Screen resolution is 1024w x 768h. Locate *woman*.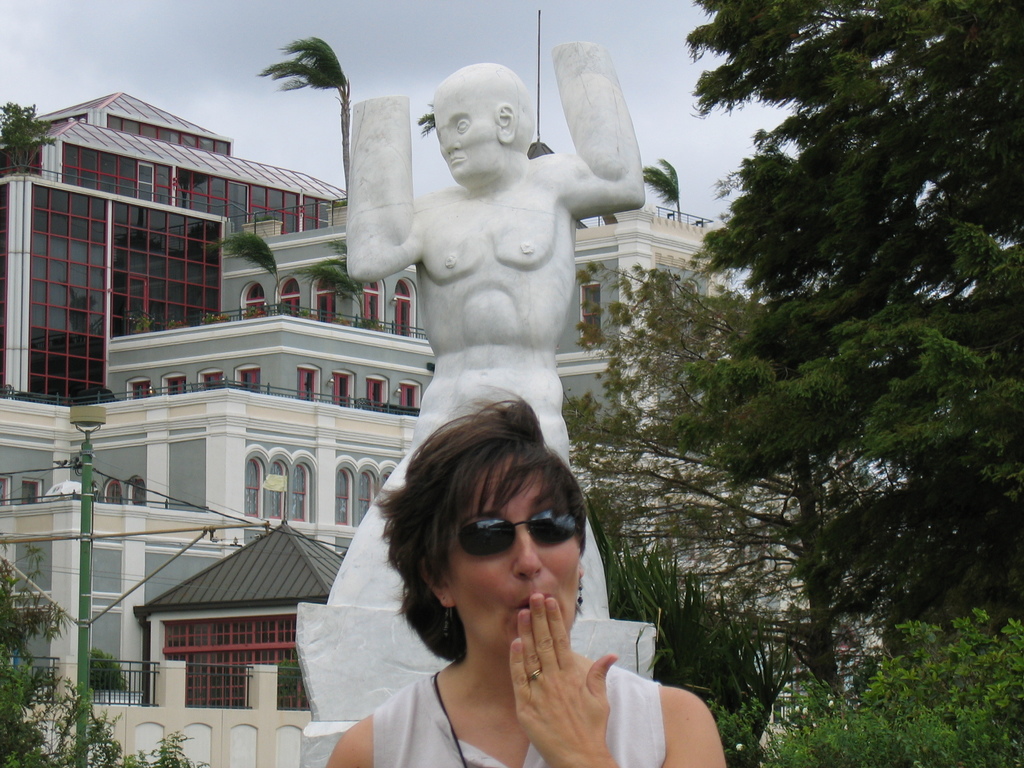
326,386,744,767.
